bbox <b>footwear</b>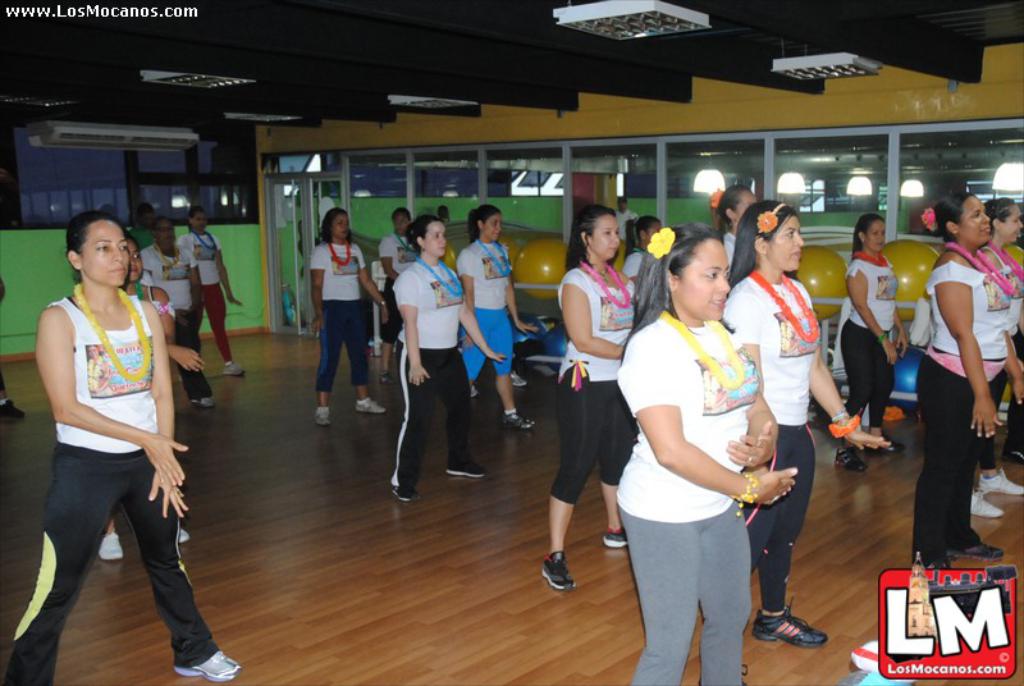
select_region(508, 372, 532, 388)
